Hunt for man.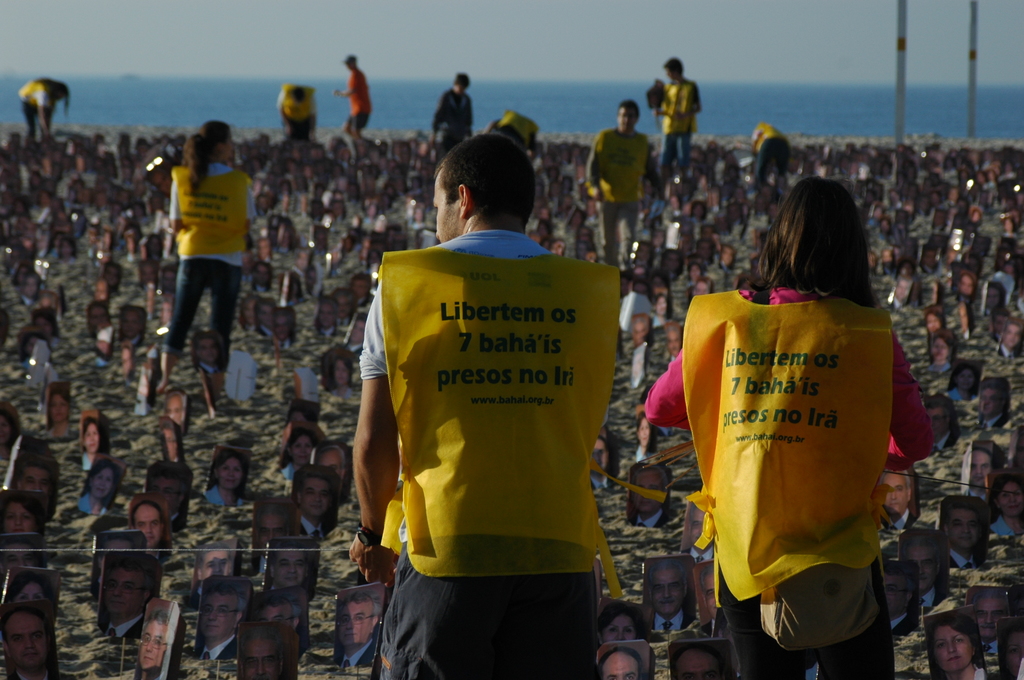
Hunted down at [649,569,689,629].
